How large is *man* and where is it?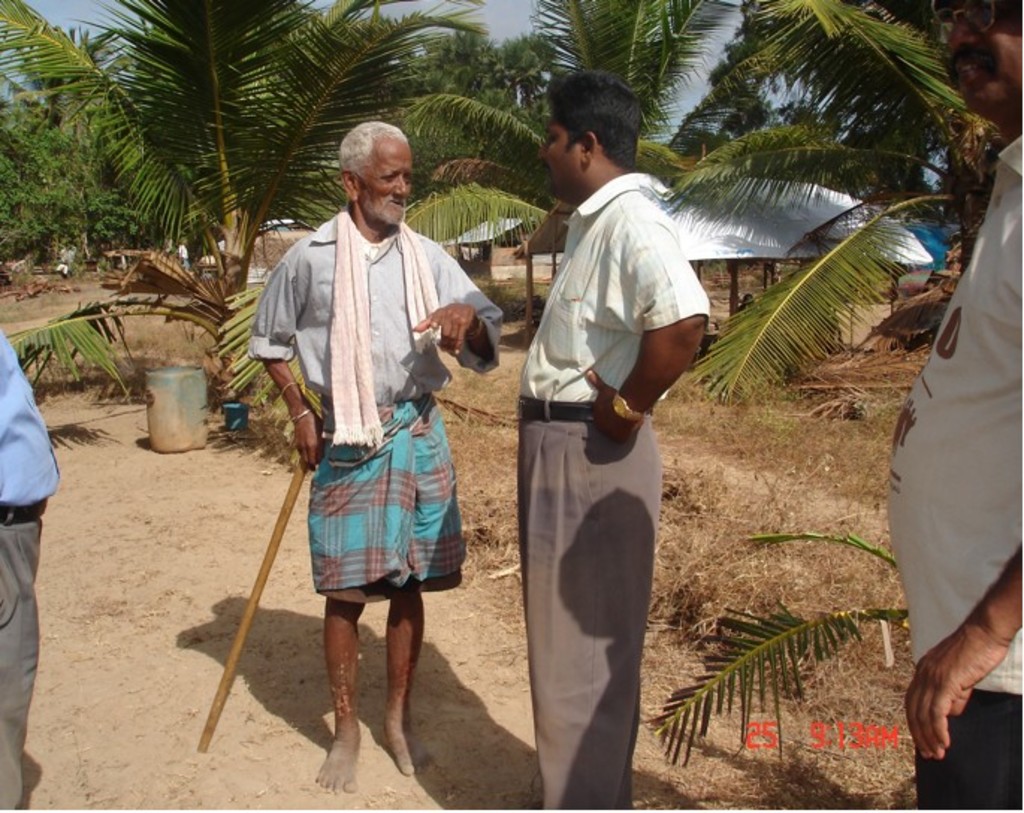
Bounding box: (176, 236, 190, 269).
